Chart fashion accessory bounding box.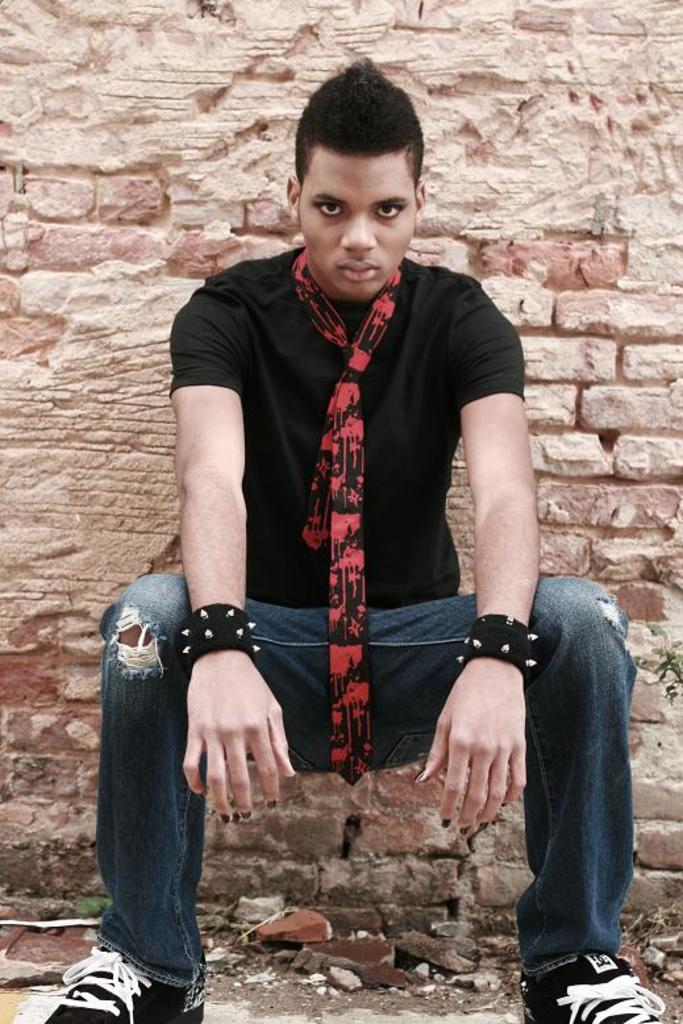
Charted: 461 605 541 675.
